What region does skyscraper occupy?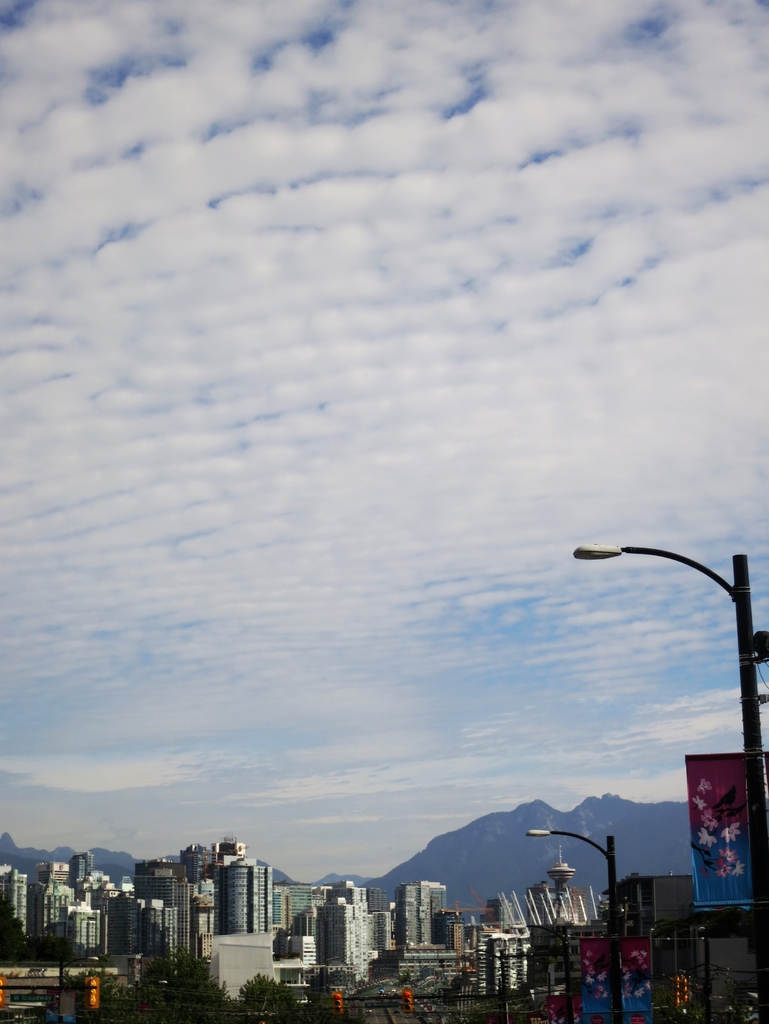
<bbox>308, 874, 378, 1002</bbox>.
